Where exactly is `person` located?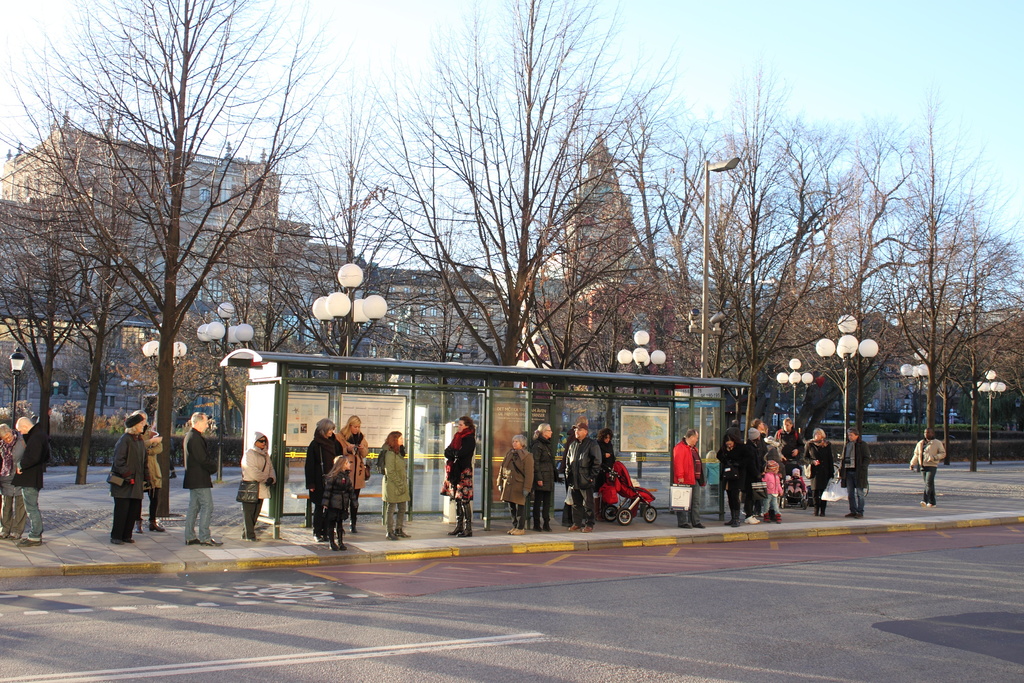
Its bounding box is [843, 428, 869, 516].
